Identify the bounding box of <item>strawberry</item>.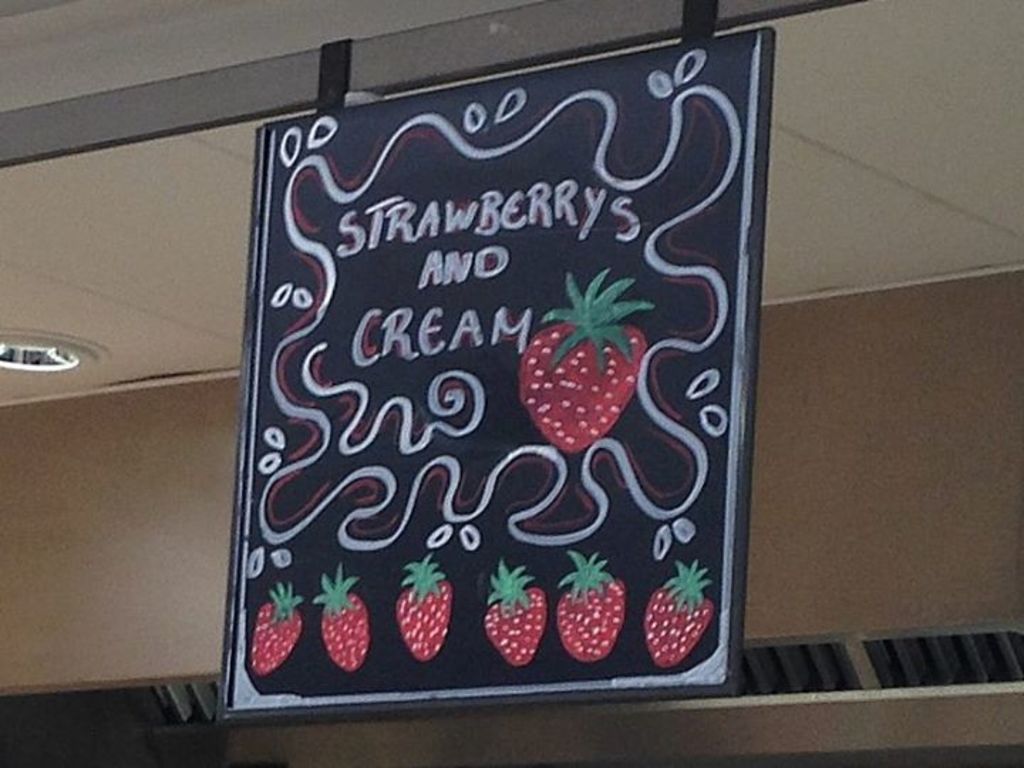
<bbox>247, 597, 300, 680</bbox>.
